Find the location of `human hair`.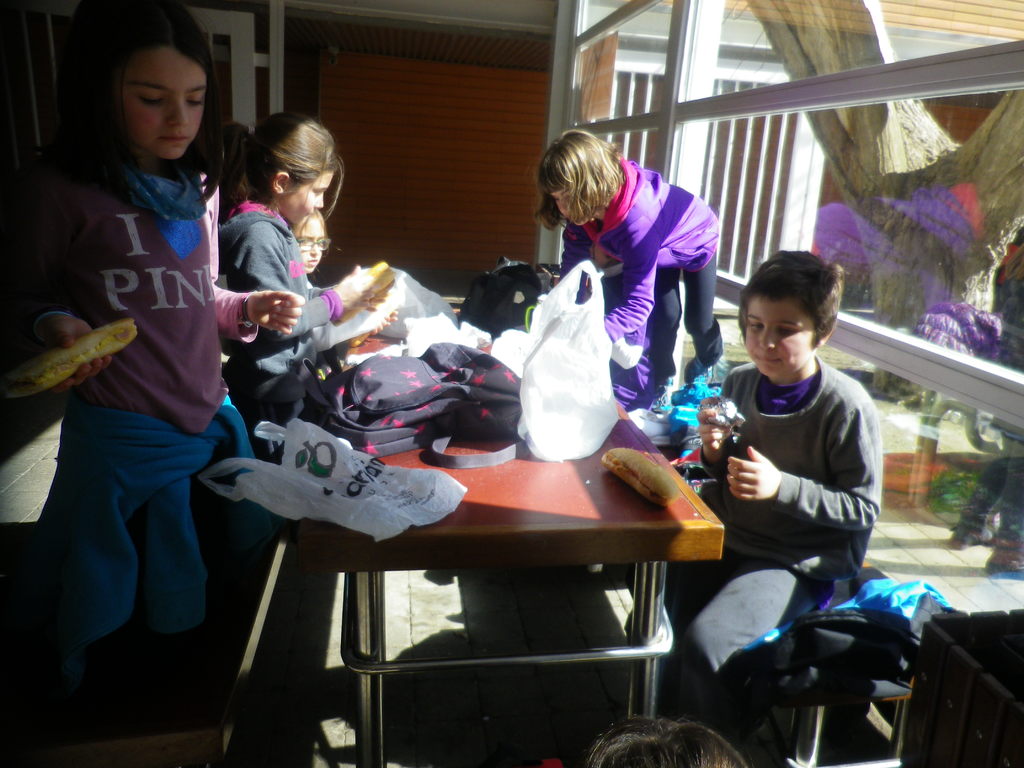
Location: 207 108 335 212.
